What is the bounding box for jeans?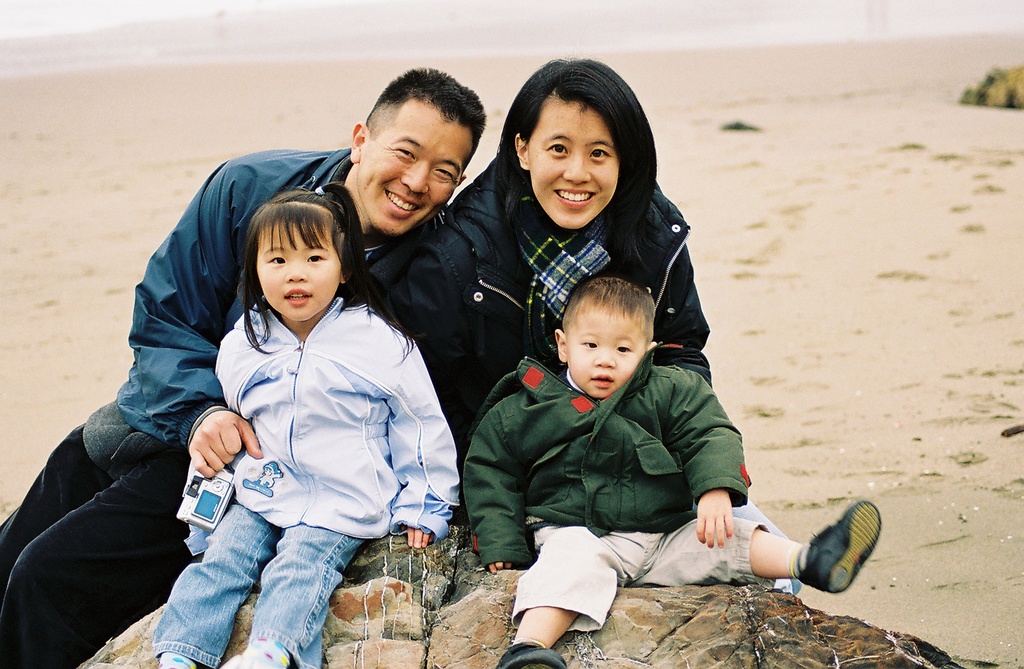
bbox(138, 497, 364, 657).
